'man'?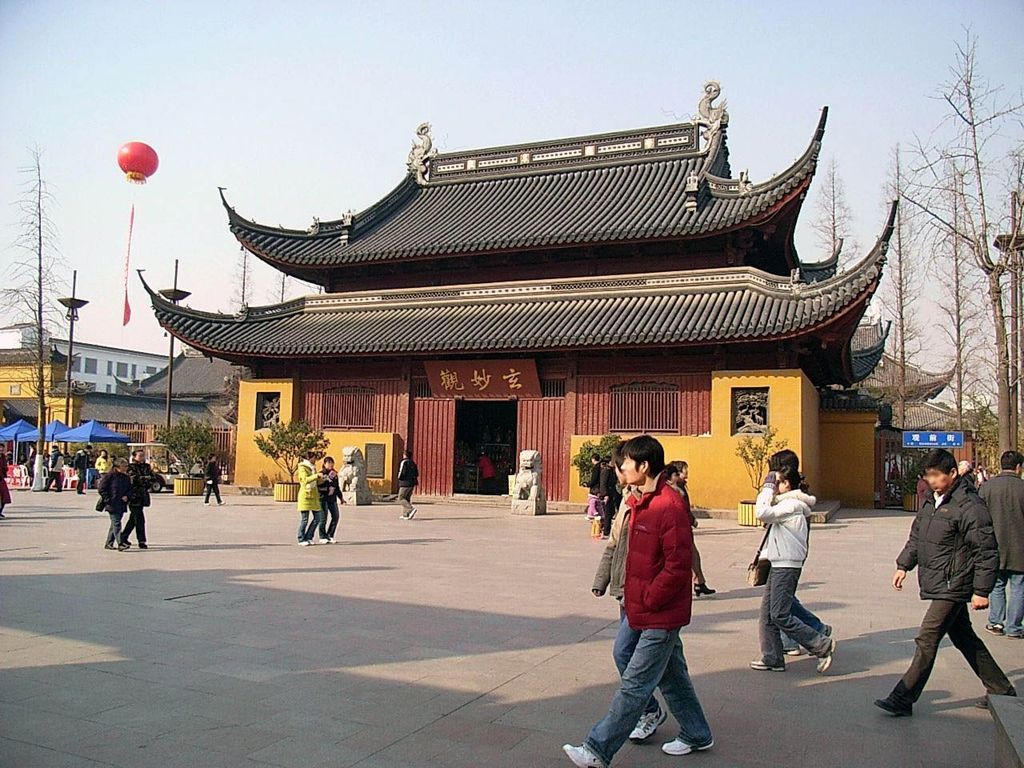
396:450:424:520
